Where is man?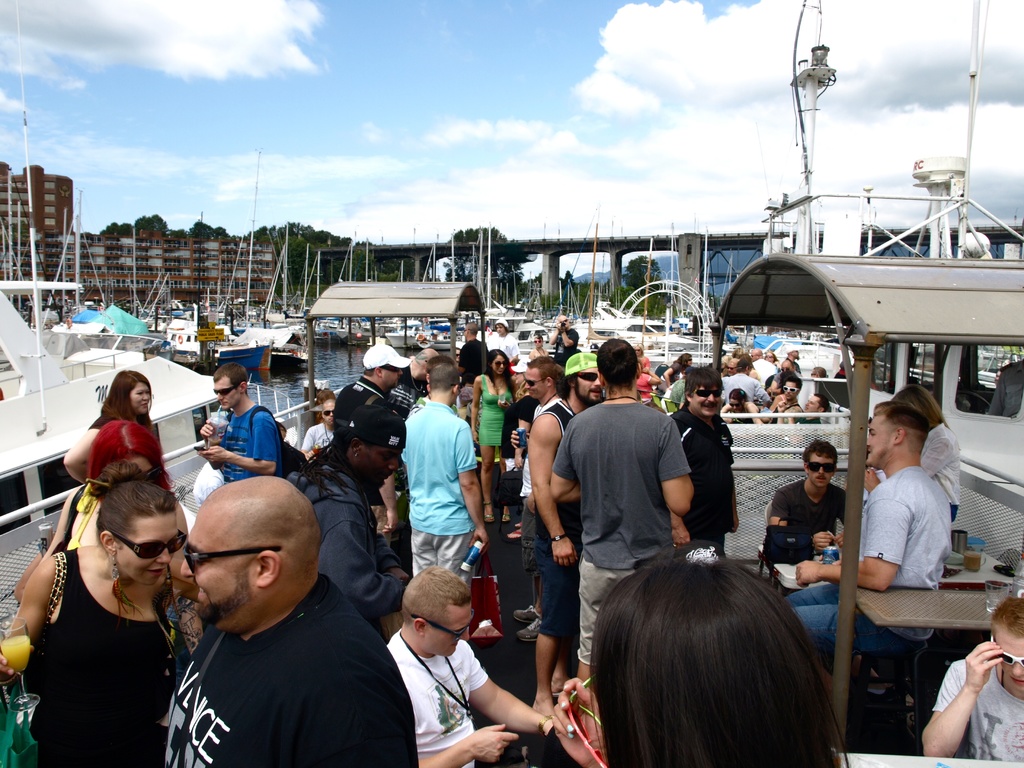
x1=558 y1=369 x2=712 y2=609.
